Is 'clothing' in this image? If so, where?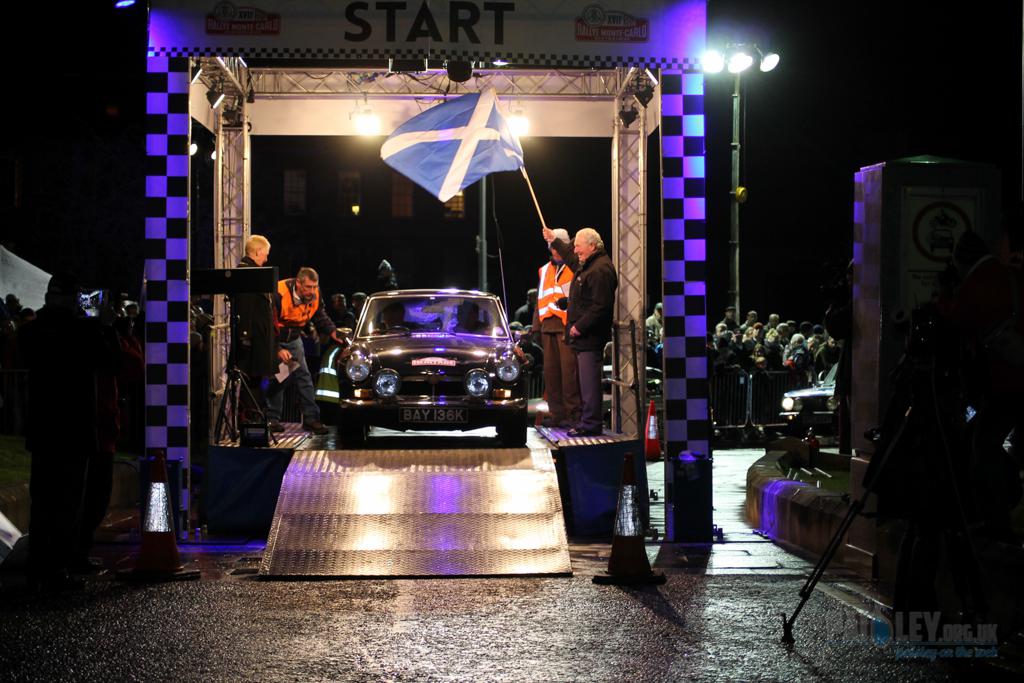
Yes, at Rect(231, 245, 267, 425).
